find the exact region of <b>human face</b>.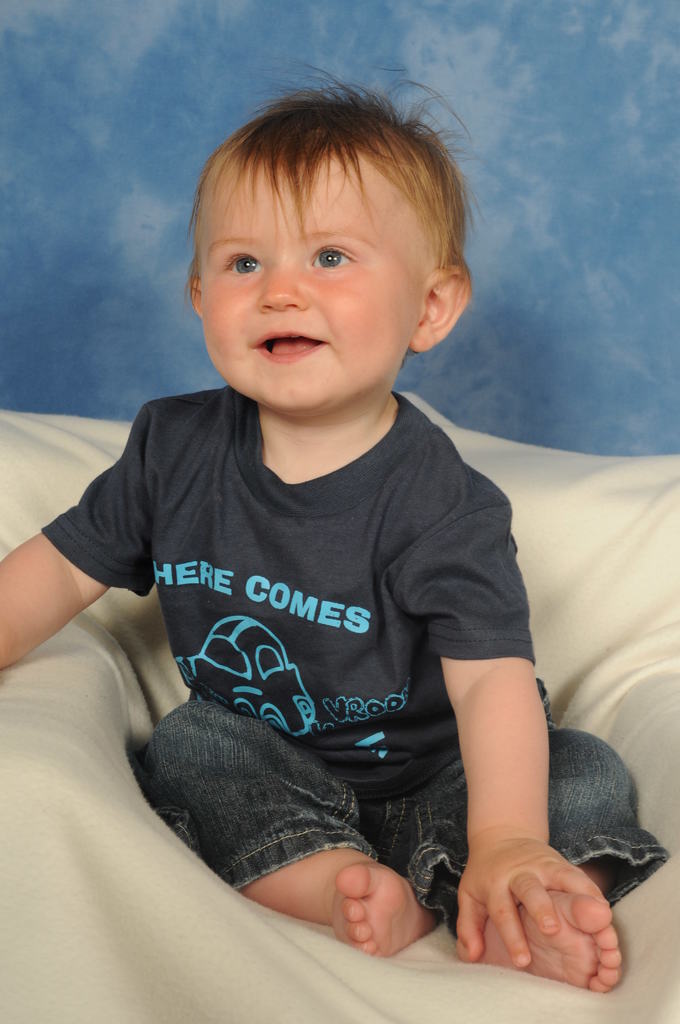
Exact region: 197/155/421/404.
